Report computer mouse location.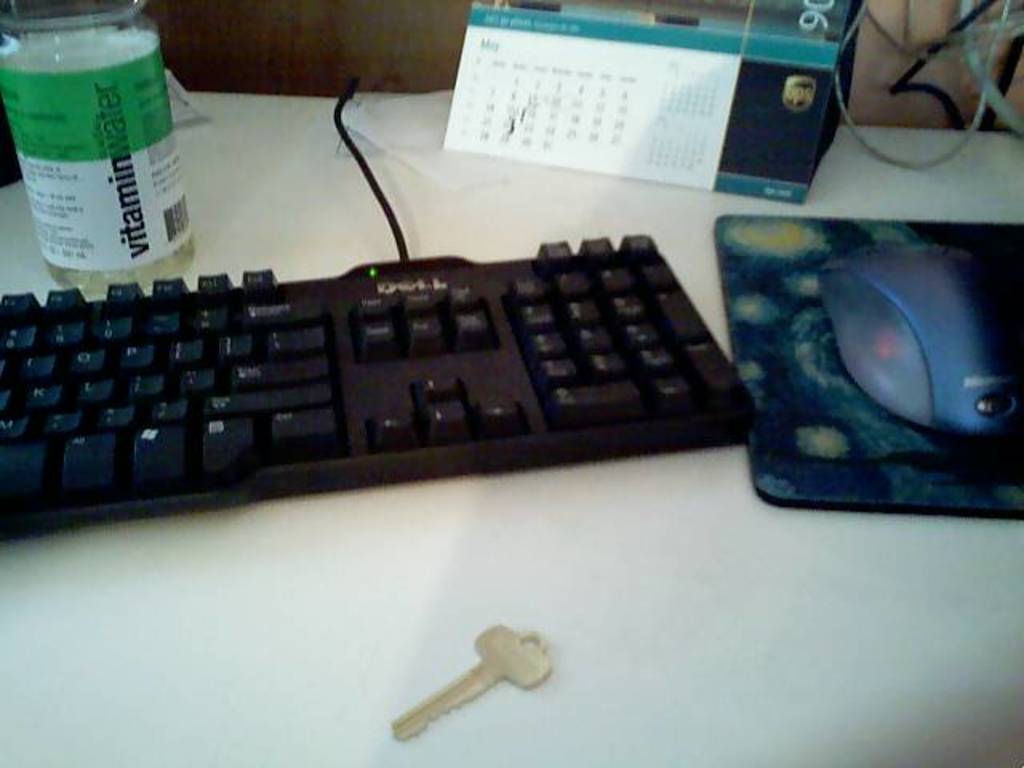
Report: 818,238,1022,438.
